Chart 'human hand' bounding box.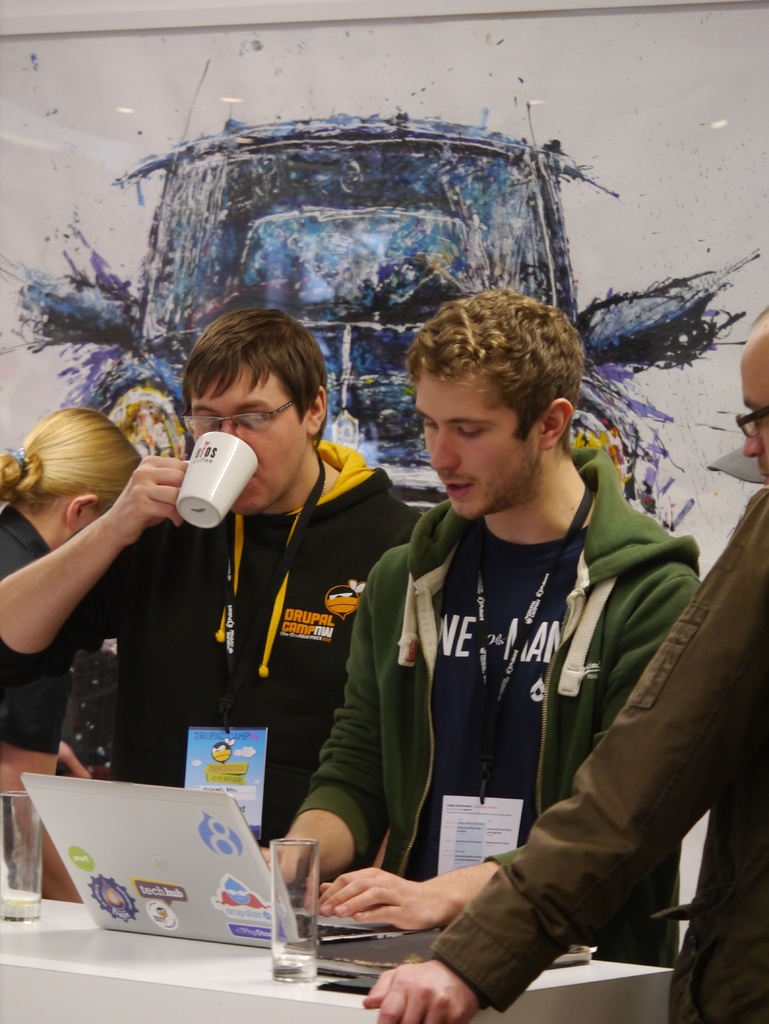
Charted: Rect(53, 743, 95, 781).
